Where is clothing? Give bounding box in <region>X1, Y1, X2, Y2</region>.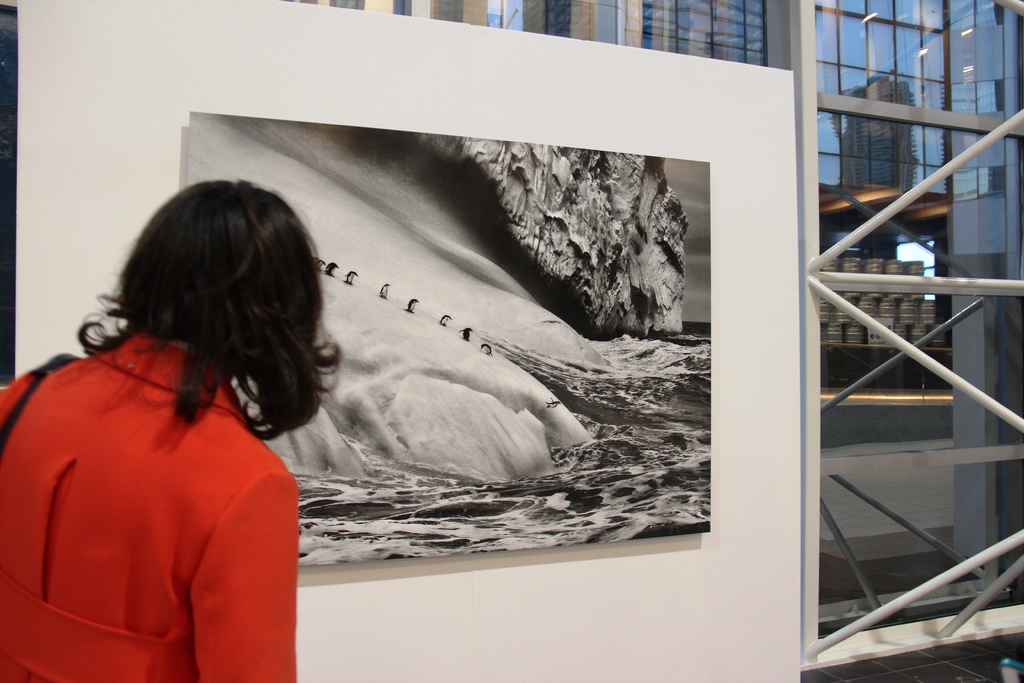
<region>7, 293, 308, 668</region>.
